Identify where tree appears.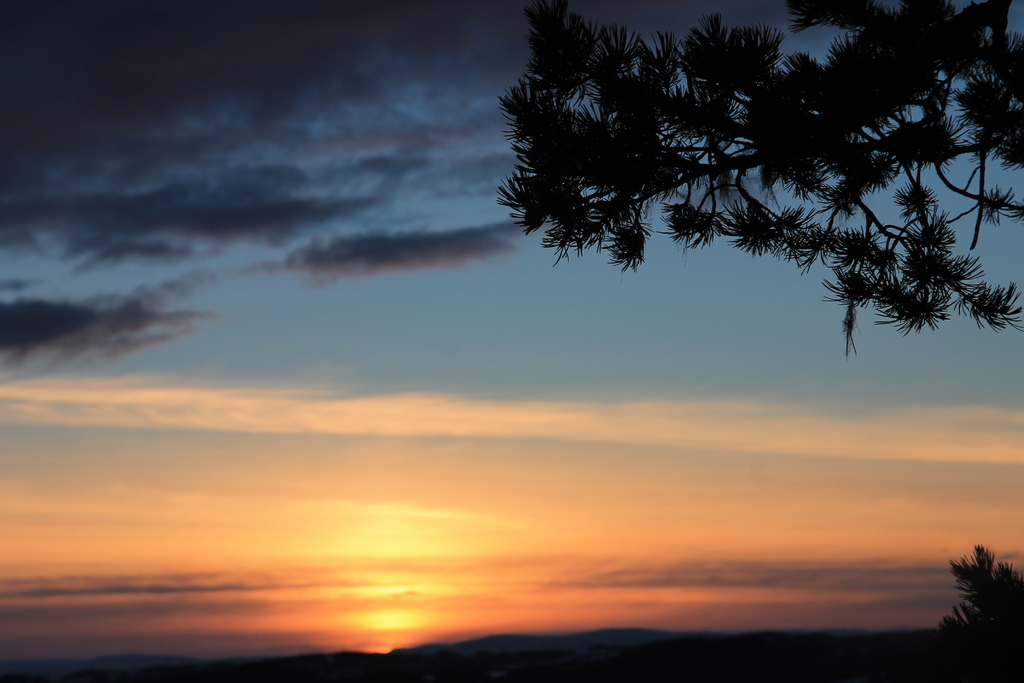
Appears at rect(492, 0, 1023, 361).
